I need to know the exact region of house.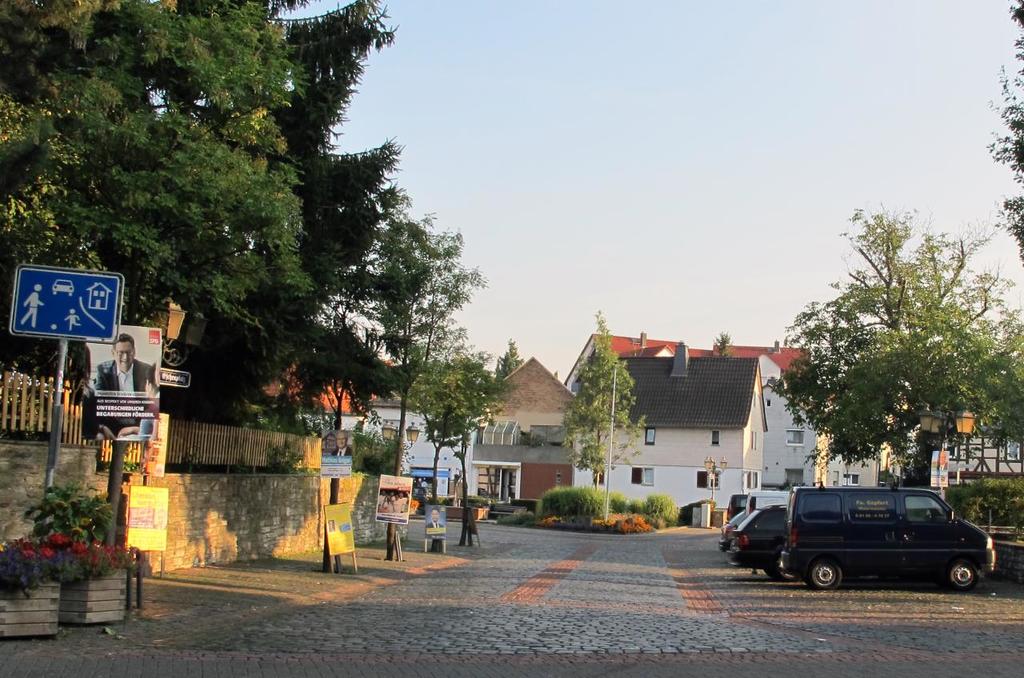
Region: Rect(262, 363, 374, 435).
